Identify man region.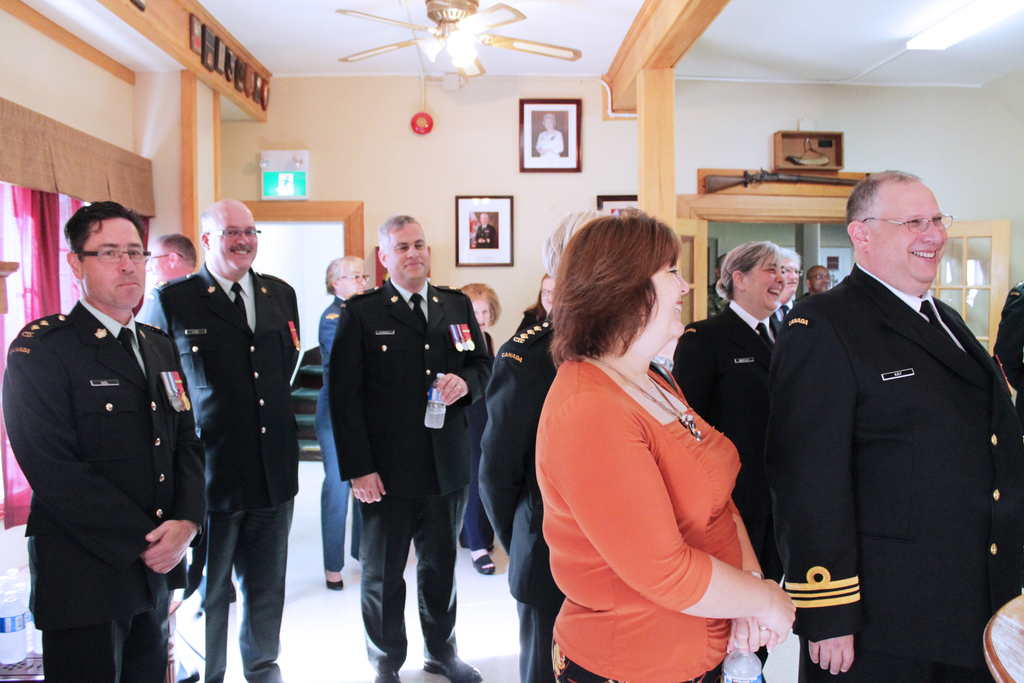
Region: [767, 247, 797, 333].
